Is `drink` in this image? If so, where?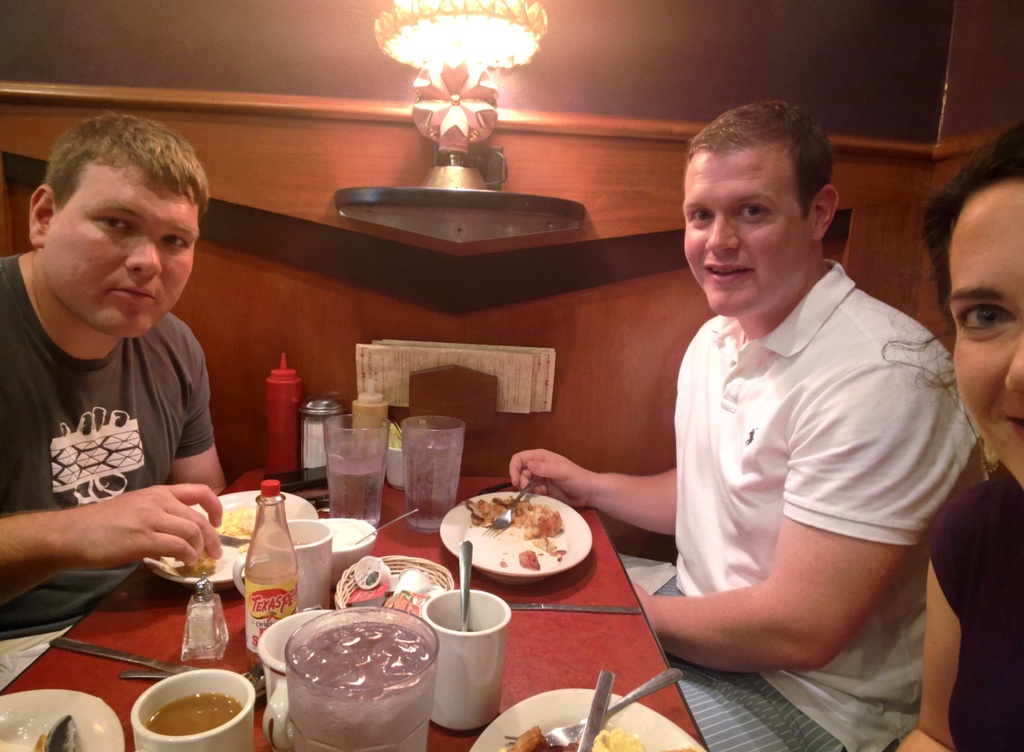
Yes, at (x1=407, y1=488, x2=458, y2=530).
